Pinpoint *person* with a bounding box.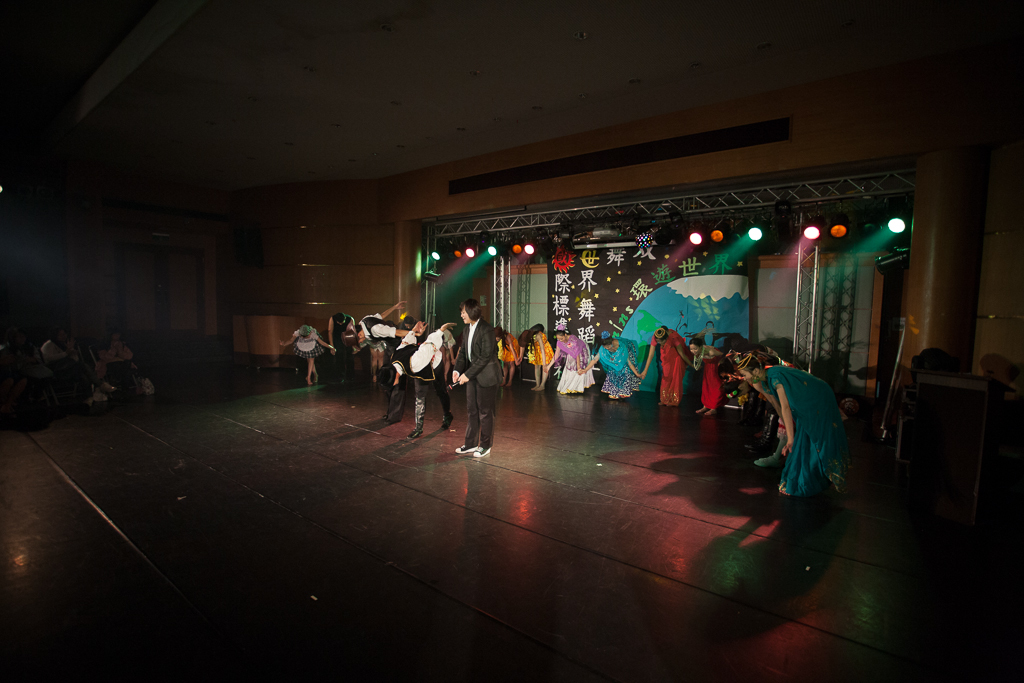
select_region(502, 323, 524, 389).
